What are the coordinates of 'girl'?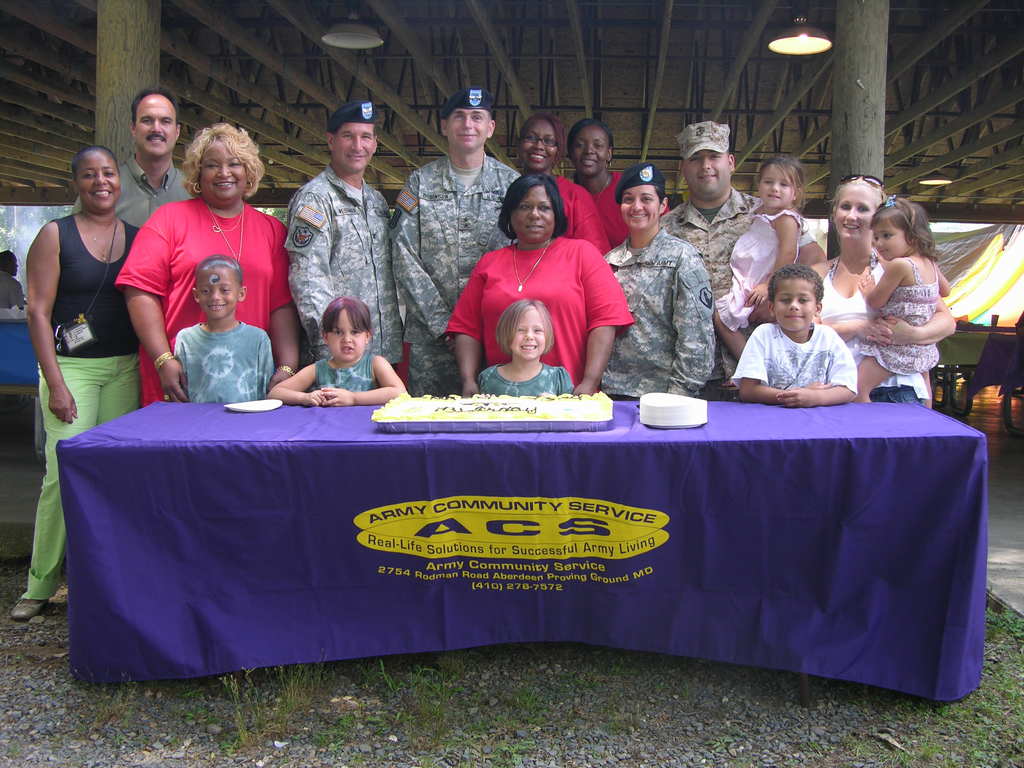
[left=708, top=154, right=806, bottom=355].
